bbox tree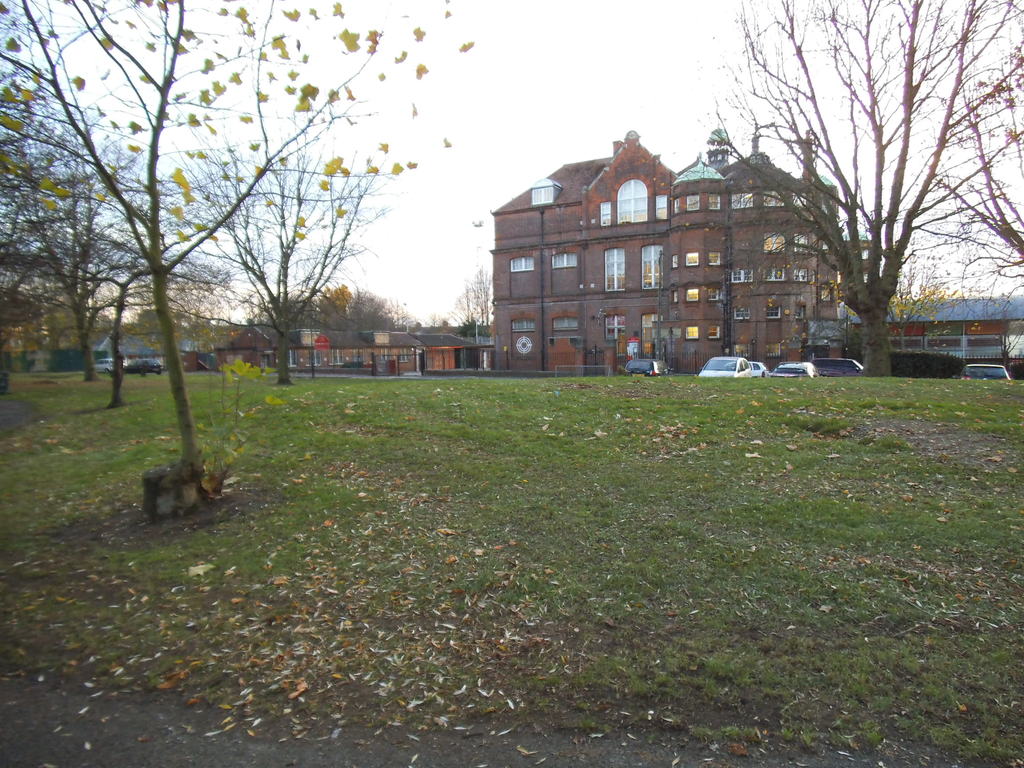
box=[0, 140, 179, 385]
